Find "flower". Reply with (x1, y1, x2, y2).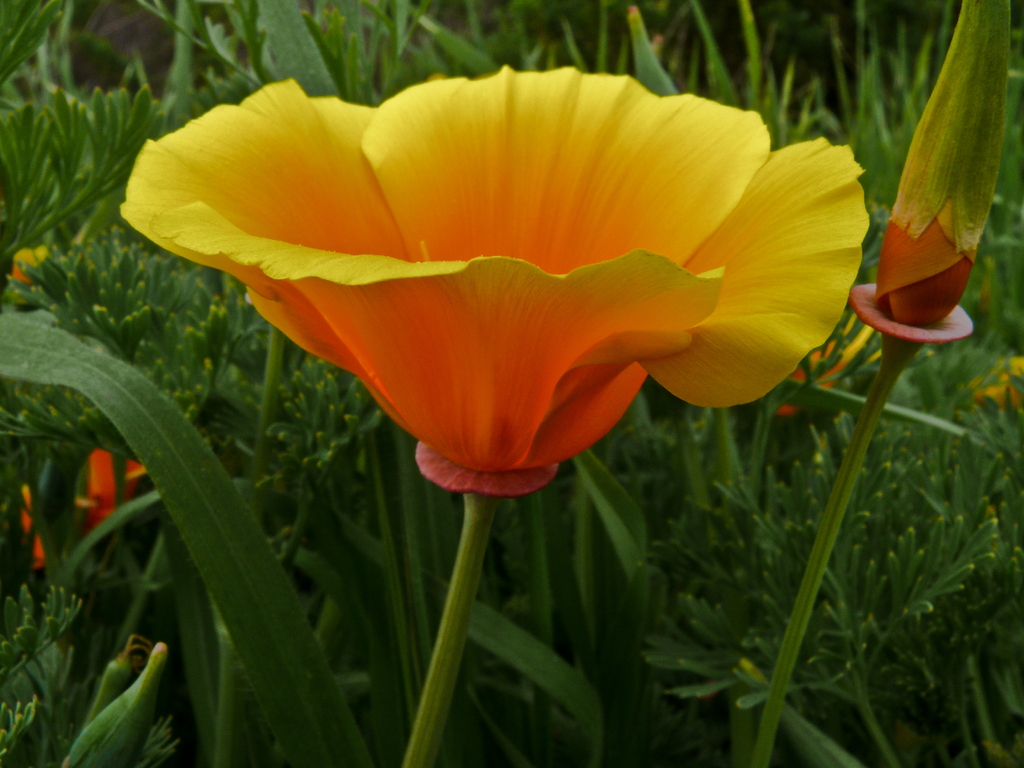
(10, 246, 49, 284).
